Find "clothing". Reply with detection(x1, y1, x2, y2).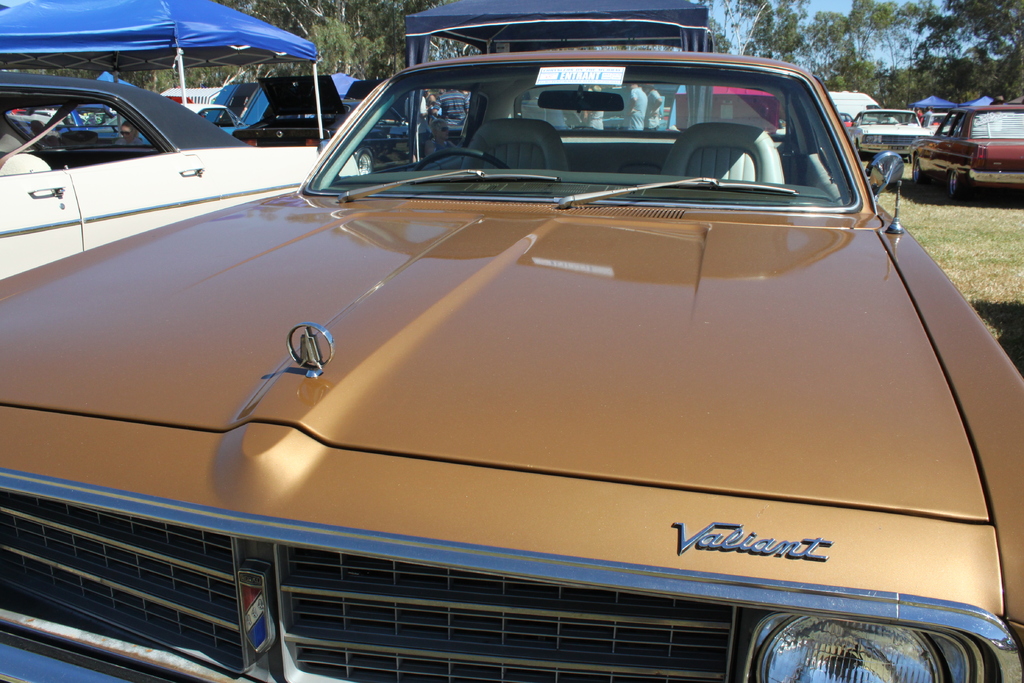
detection(627, 88, 648, 136).
